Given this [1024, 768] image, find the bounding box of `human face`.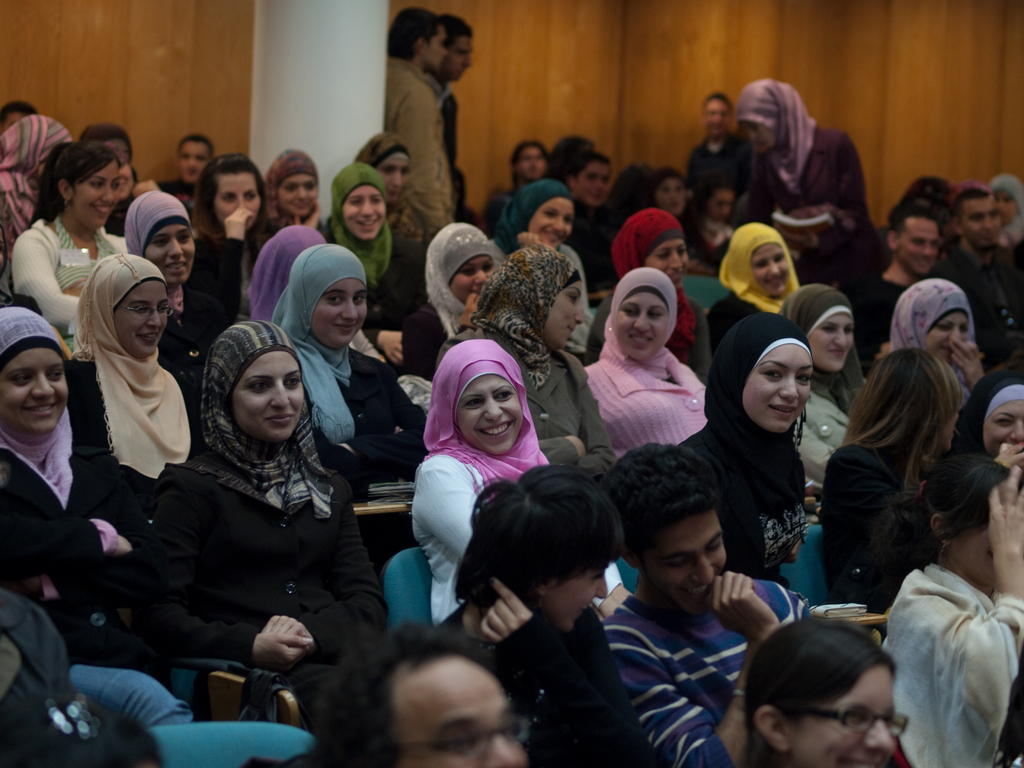
794/669/890/767.
